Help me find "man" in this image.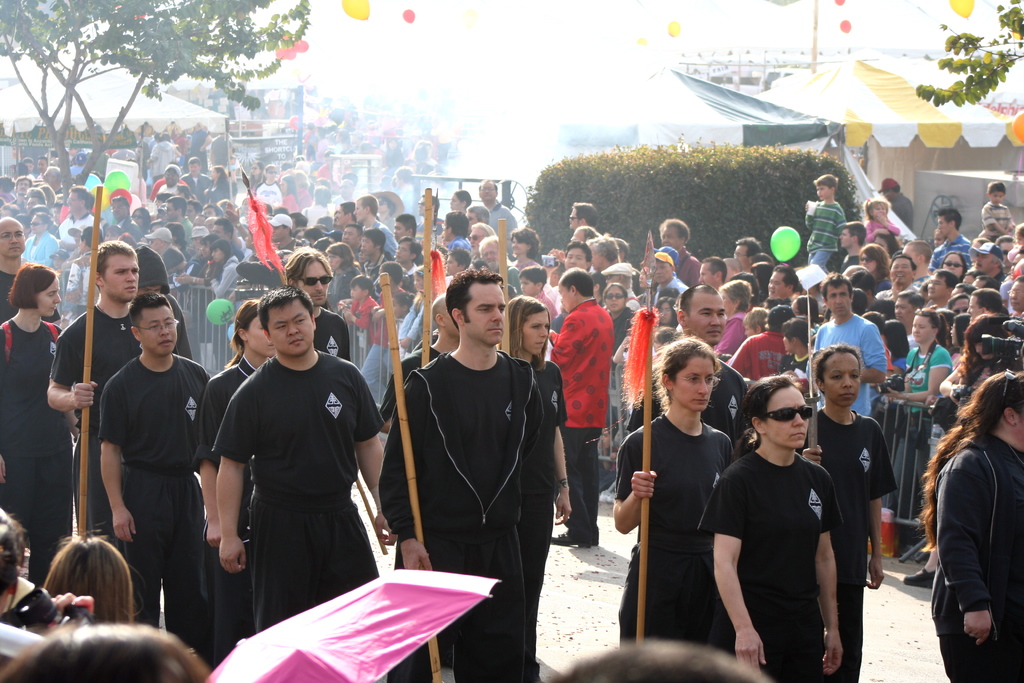
Found it: (842,222,870,269).
